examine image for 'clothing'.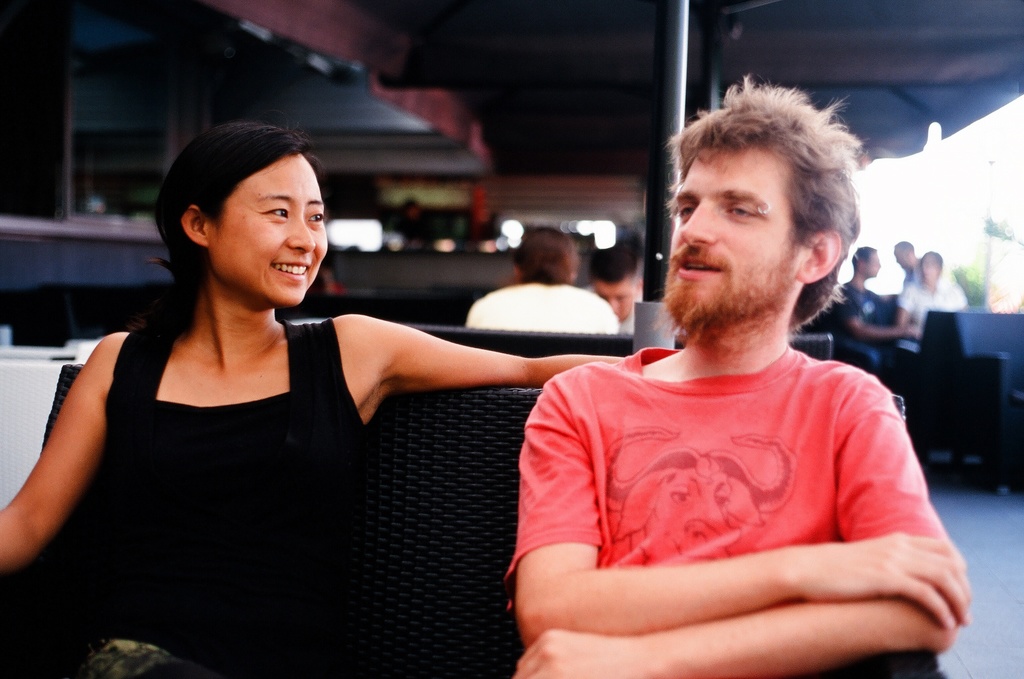
Examination result: box=[904, 274, 959, 401].
